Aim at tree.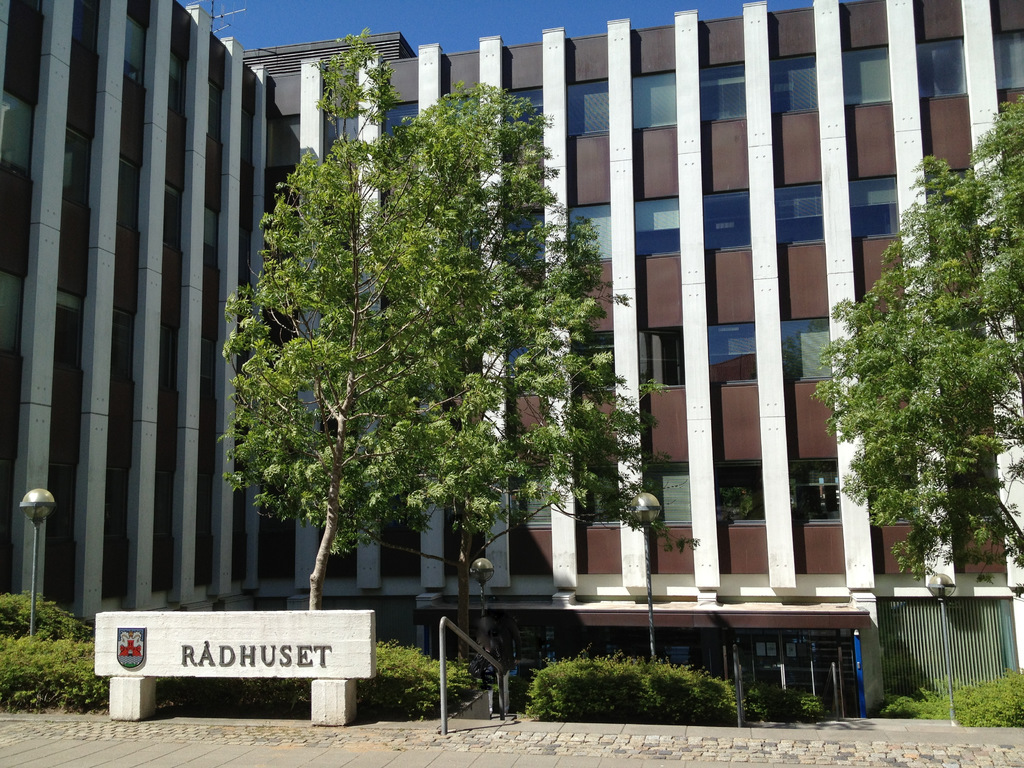
Aimed at {"x1": 209, "y1": 26, "x2": 620, "y2": 616}.
